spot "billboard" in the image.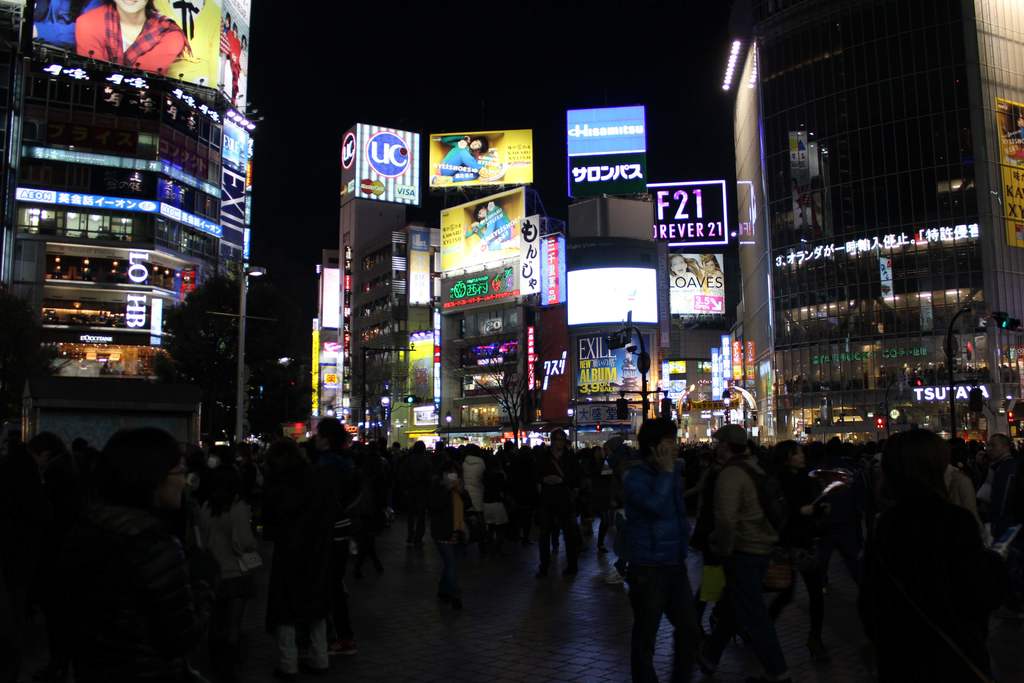
"billboard" found at x1=404 y1=231 x2=438 y2=342.
